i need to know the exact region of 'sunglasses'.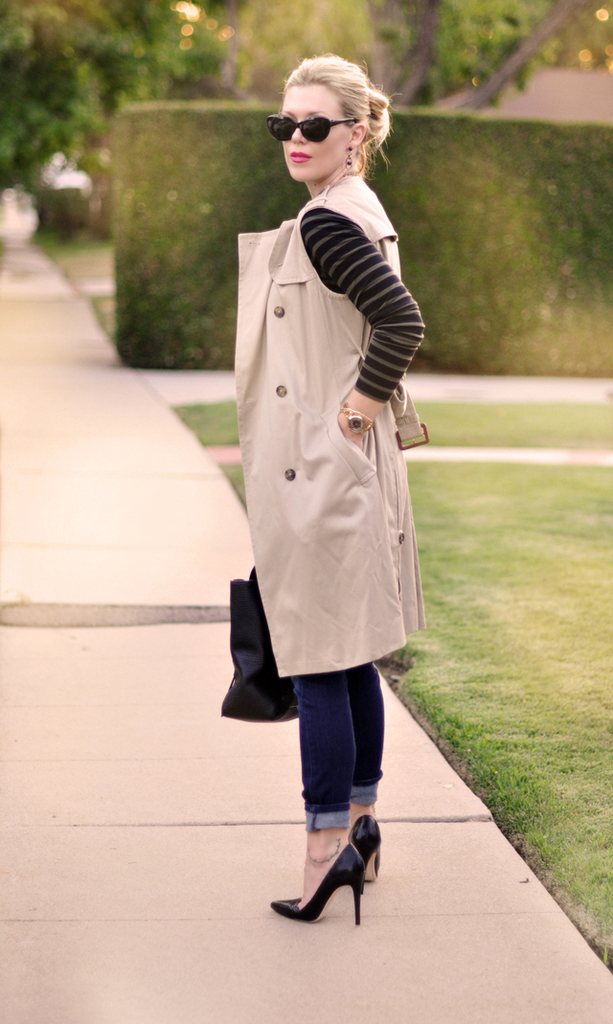
Region: <box>261,113,364,143</box>.
